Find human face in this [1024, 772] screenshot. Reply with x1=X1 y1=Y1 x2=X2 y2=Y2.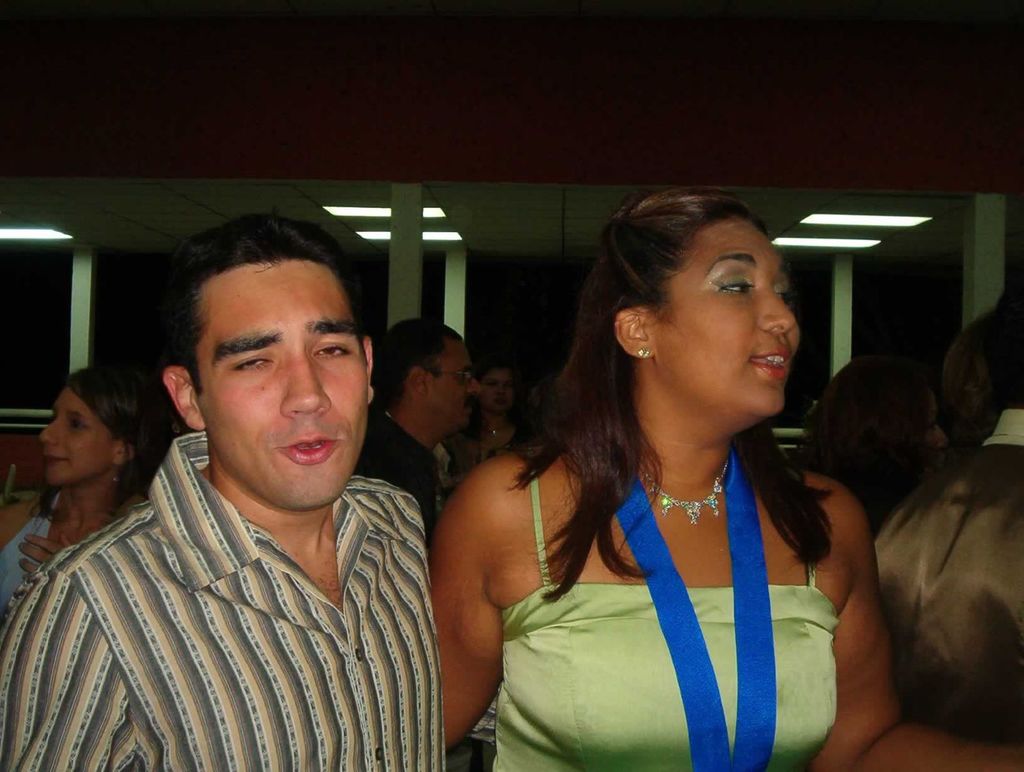
x1=657 y1=217 x2=799 y2=412.
